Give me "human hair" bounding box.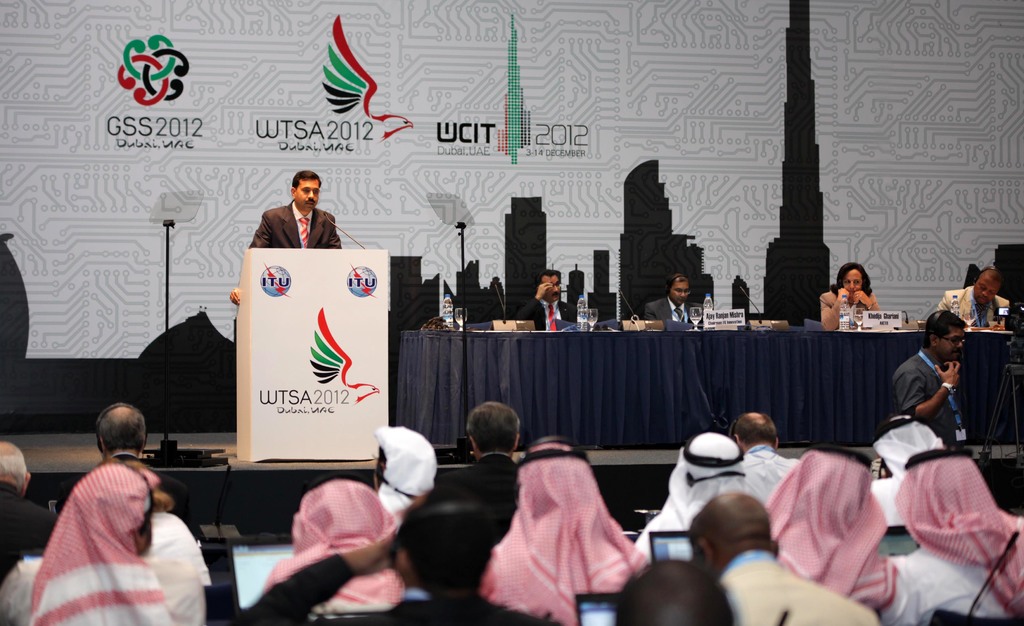
(536, 269, 561, 284).
